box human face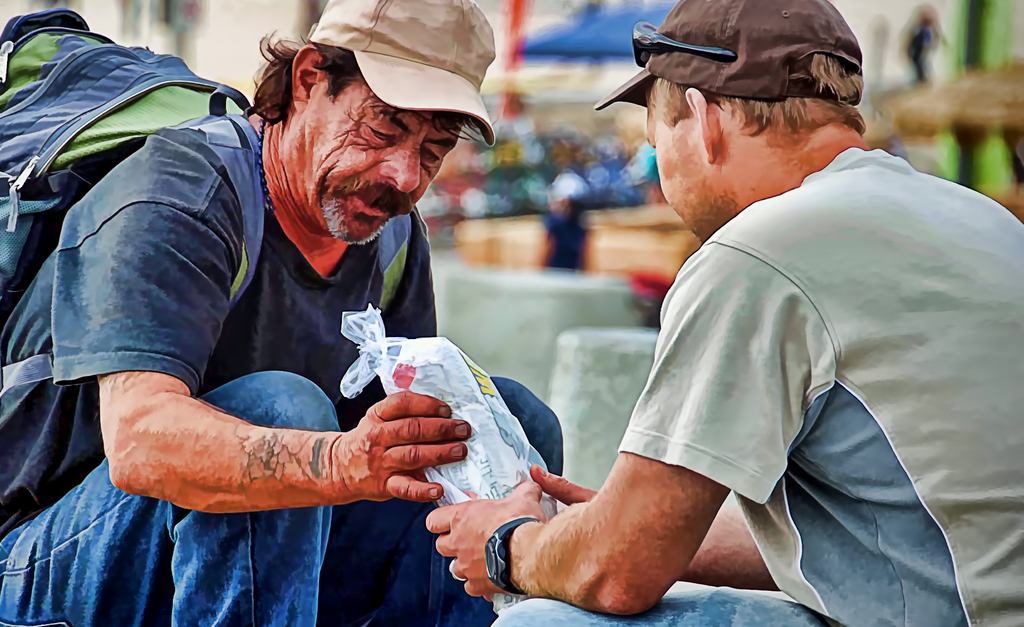
box(288, 59, 463, 241)
